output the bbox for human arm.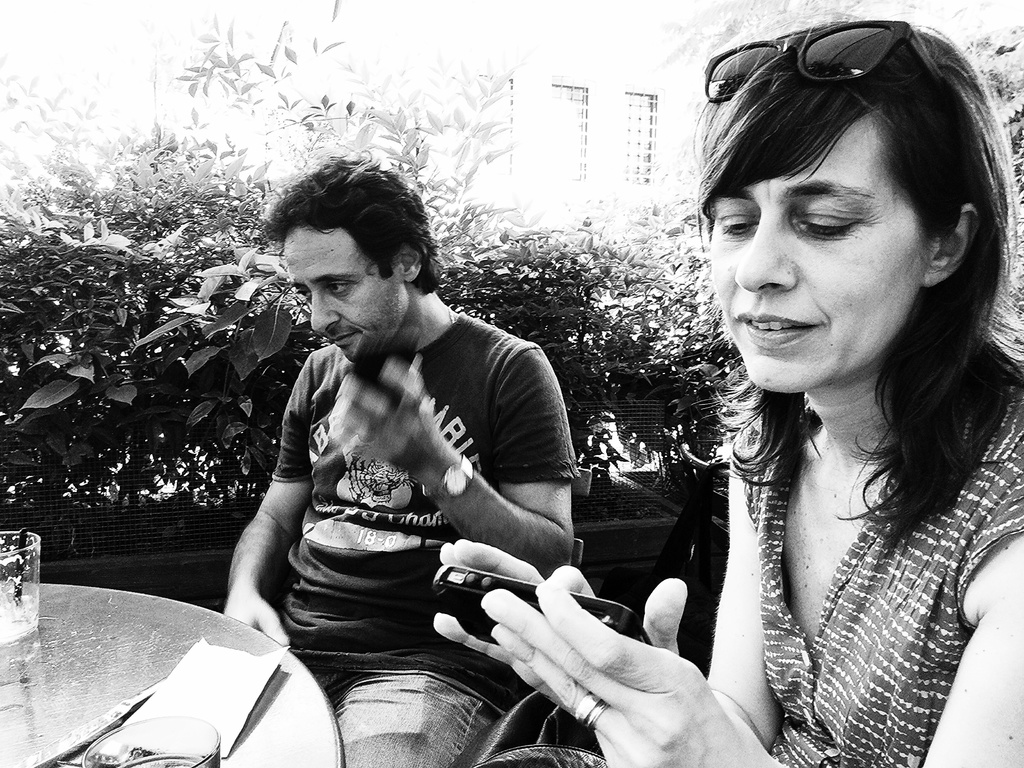
471/471/1023/767.
